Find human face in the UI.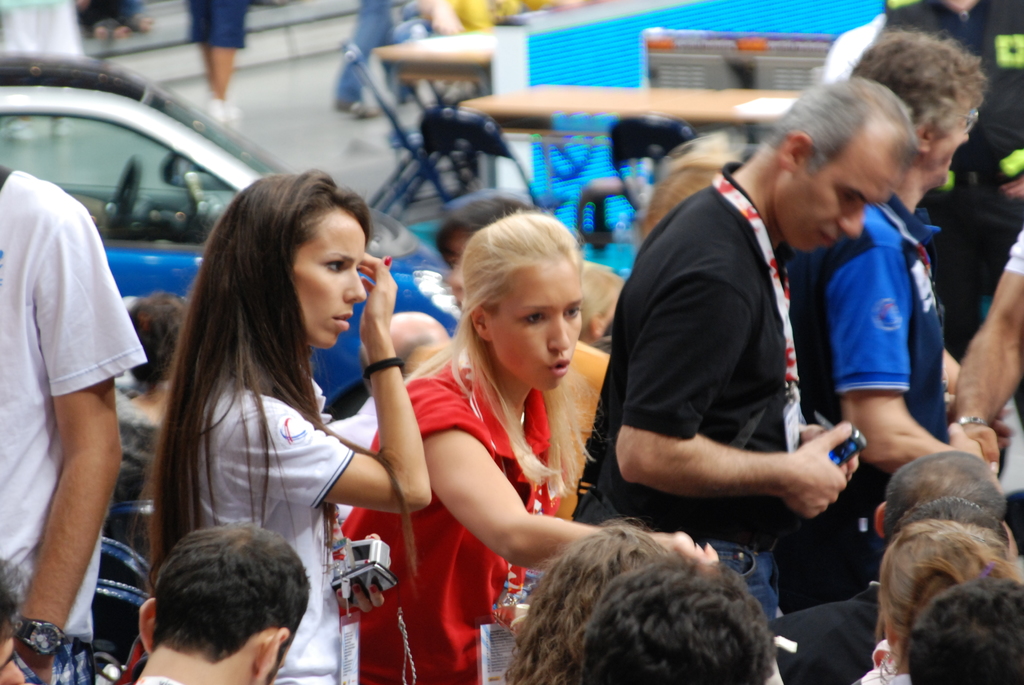
UI element at [left=294, top=209, right=369, bottom=350].
